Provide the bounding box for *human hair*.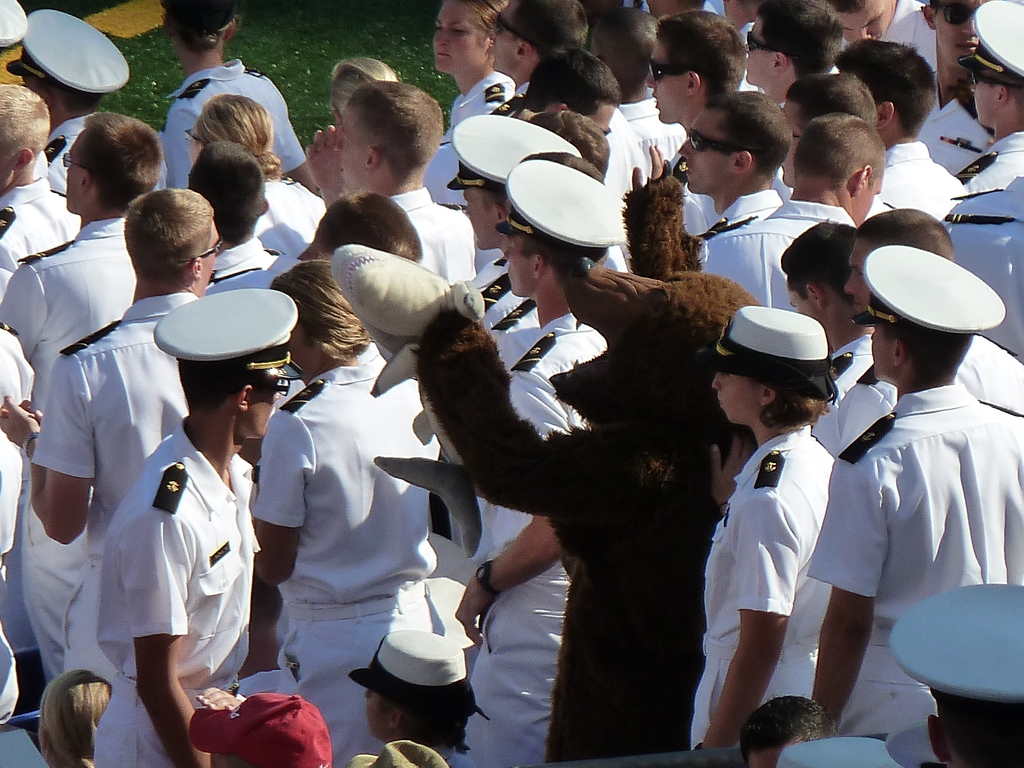
<box>476,179,506,216</box>.
